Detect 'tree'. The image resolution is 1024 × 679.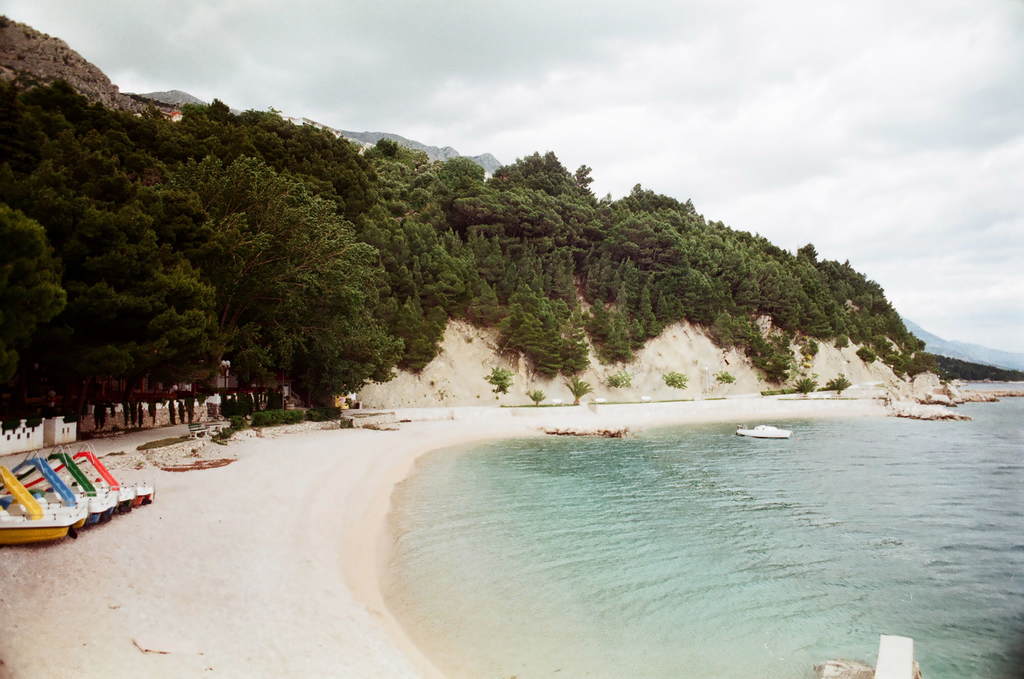
l=47, t=79, r=82, b=116.
